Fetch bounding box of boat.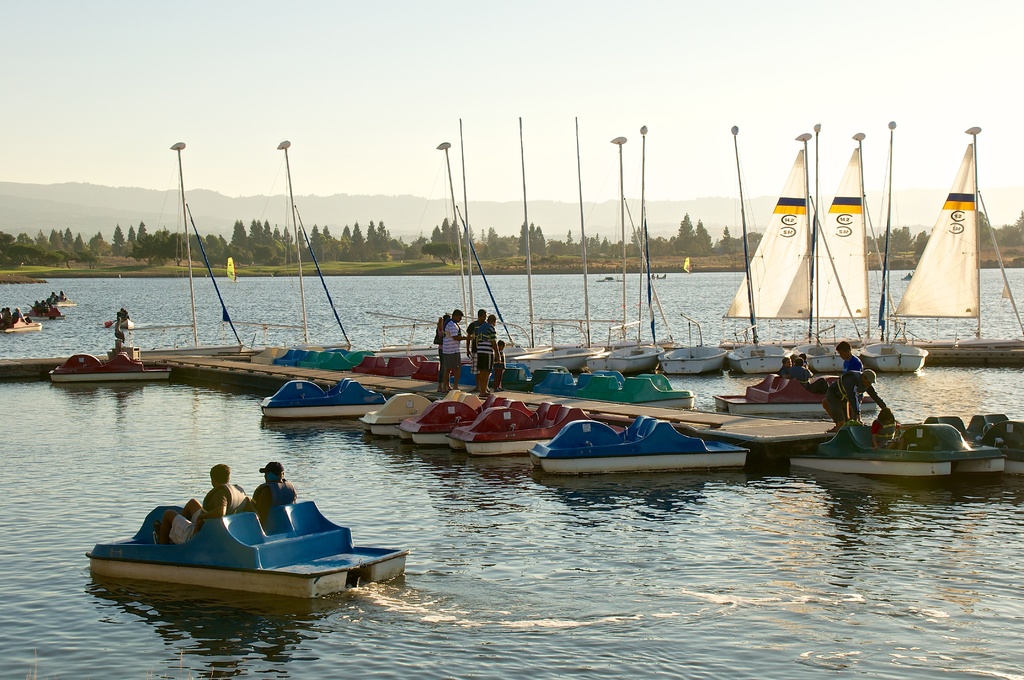
Bbox: bbox=(855, 124, 945, 378).
